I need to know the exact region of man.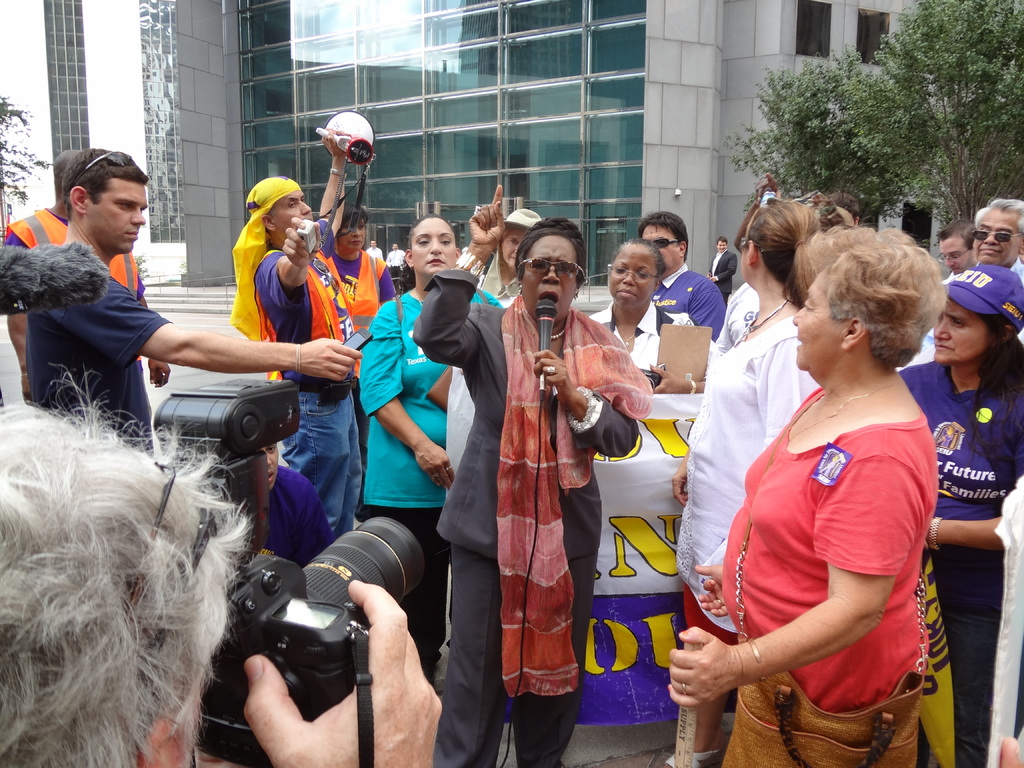
Region: (x1=935, y1=218, x2=975, y2=271).
